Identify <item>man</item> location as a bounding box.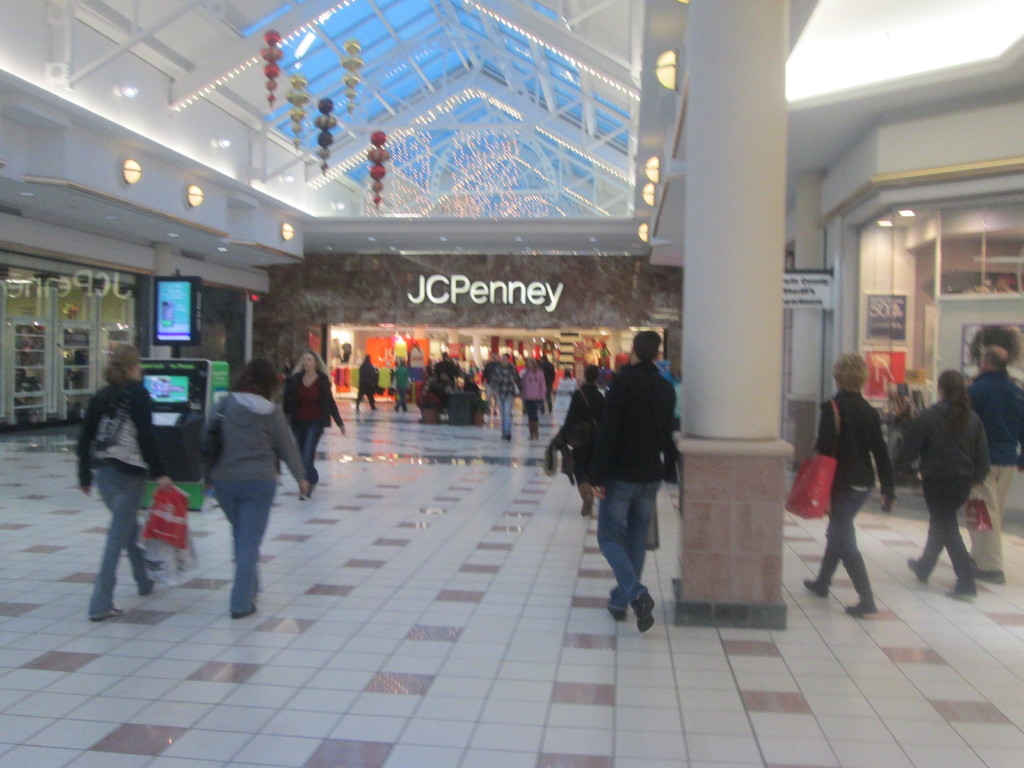
box=[567, 333, 692, 631].
